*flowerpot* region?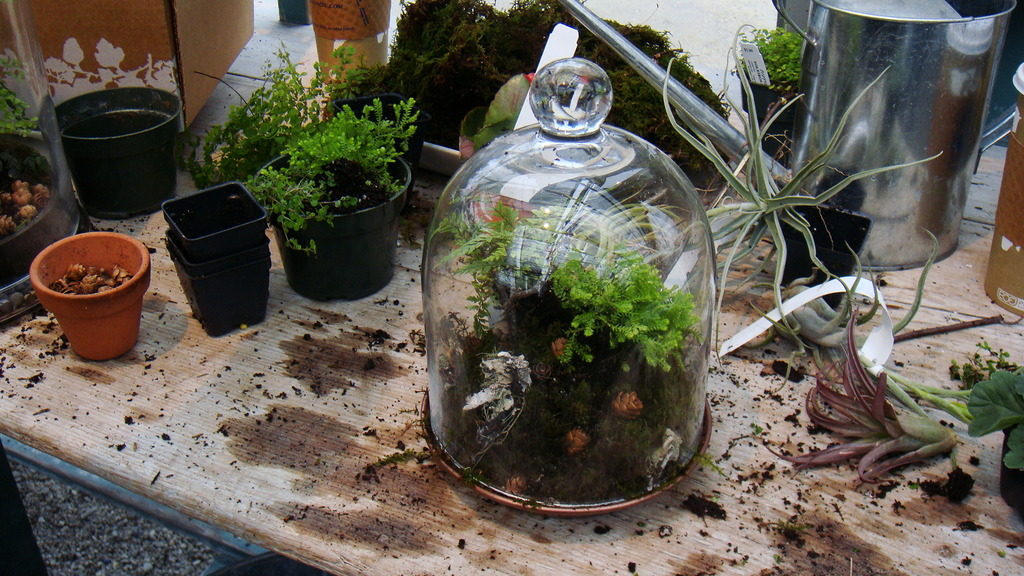
(x1=0, y1=0, x2=88, y2=330)
